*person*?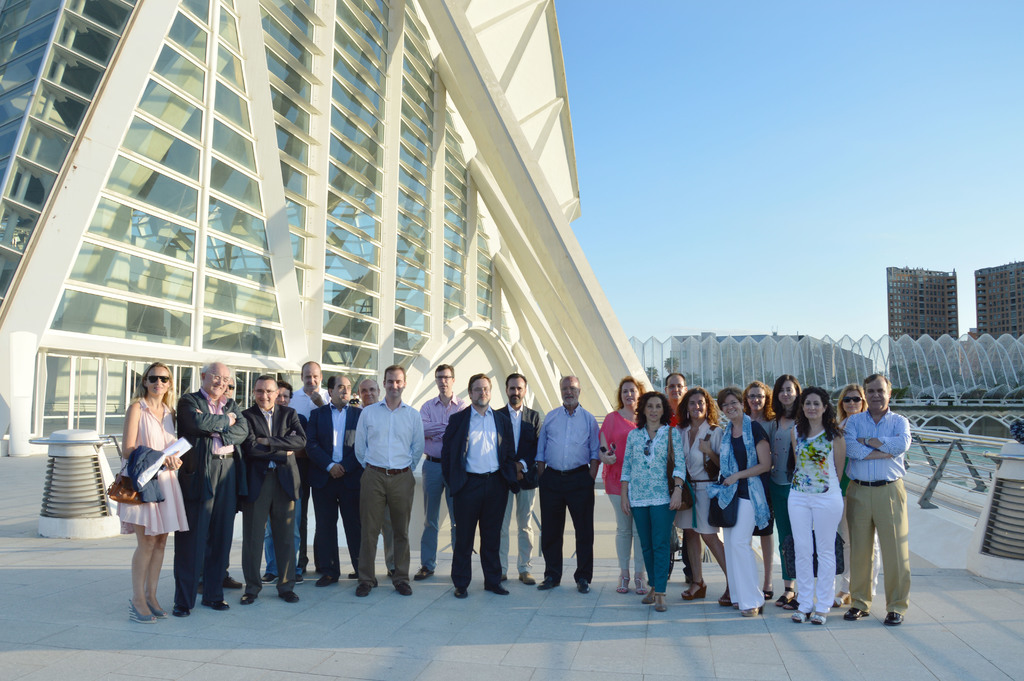
{"x1": 590, "y1": 370, "x2": 649, "y2": 591}
